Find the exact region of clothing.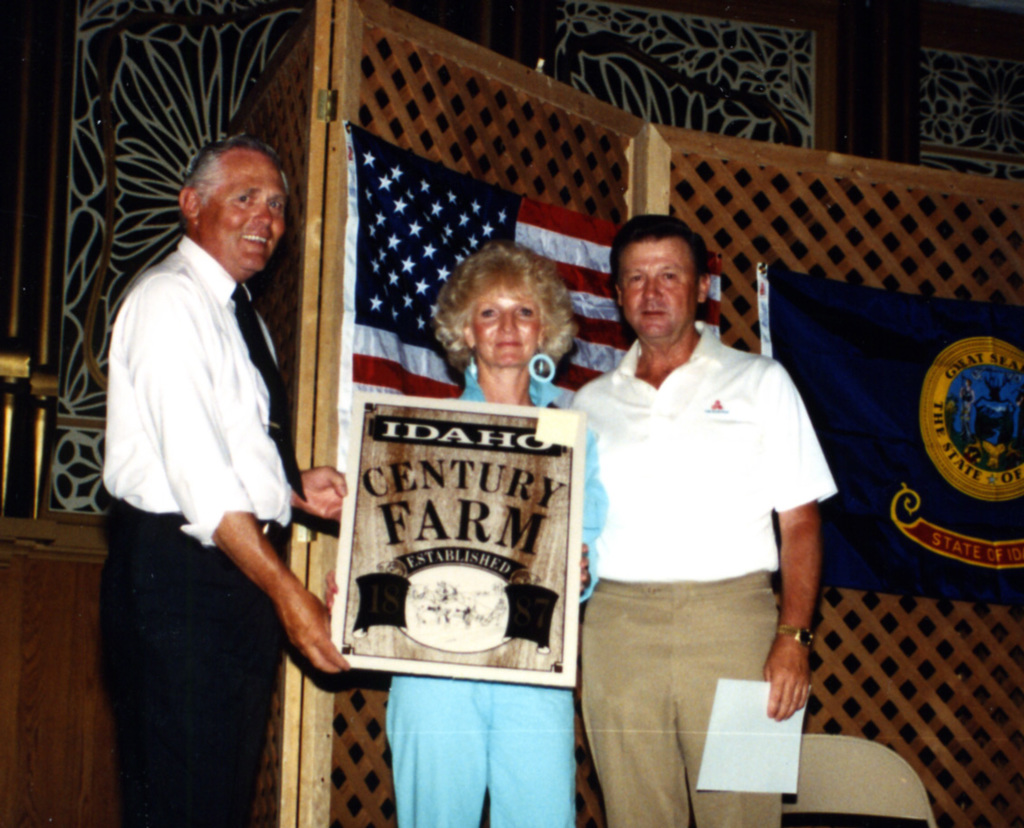
Exact region: [94,230,307,827].
